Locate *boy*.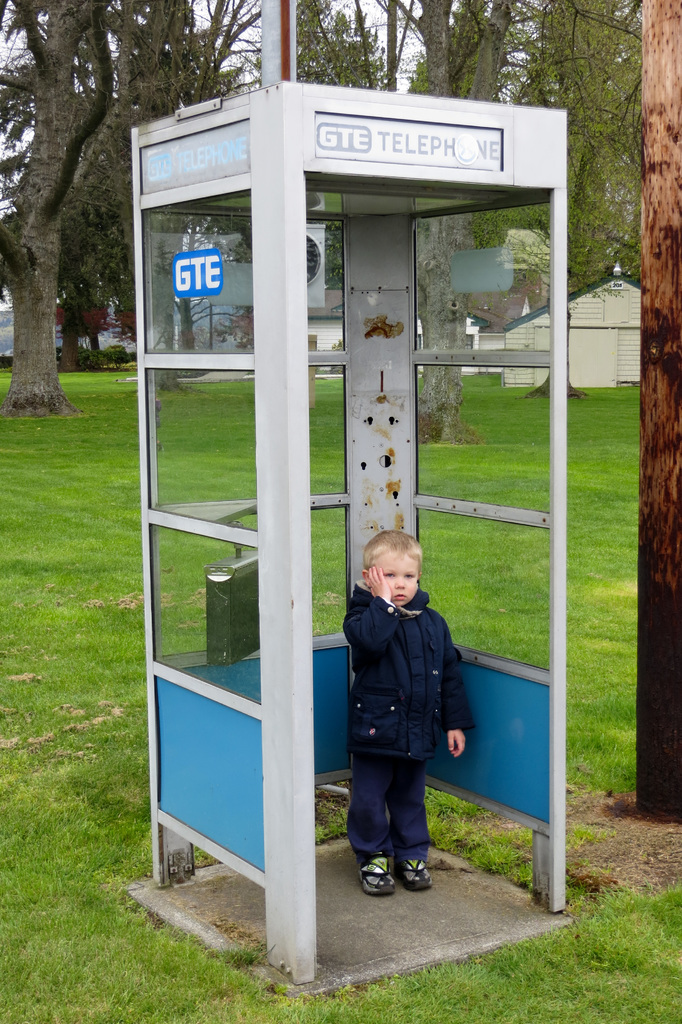
Bounding box: x1=340 y1=529 x2=475 y2=896.
